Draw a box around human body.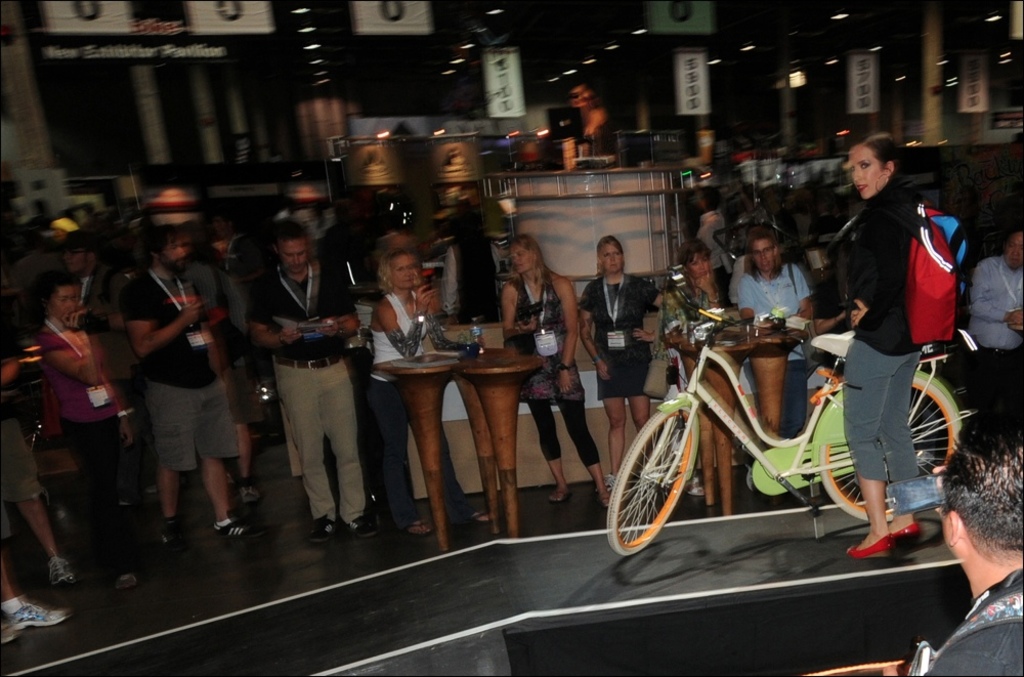
(581, 224, 667, 478).
